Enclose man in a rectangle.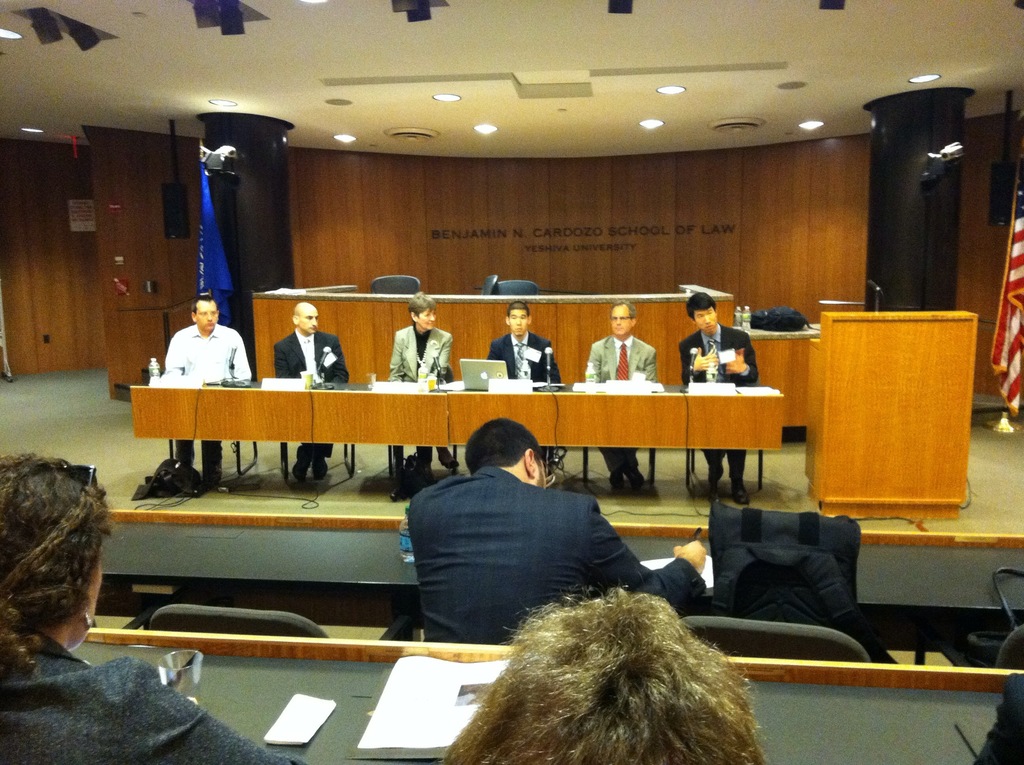
<box>680,293,764,495</box>.
